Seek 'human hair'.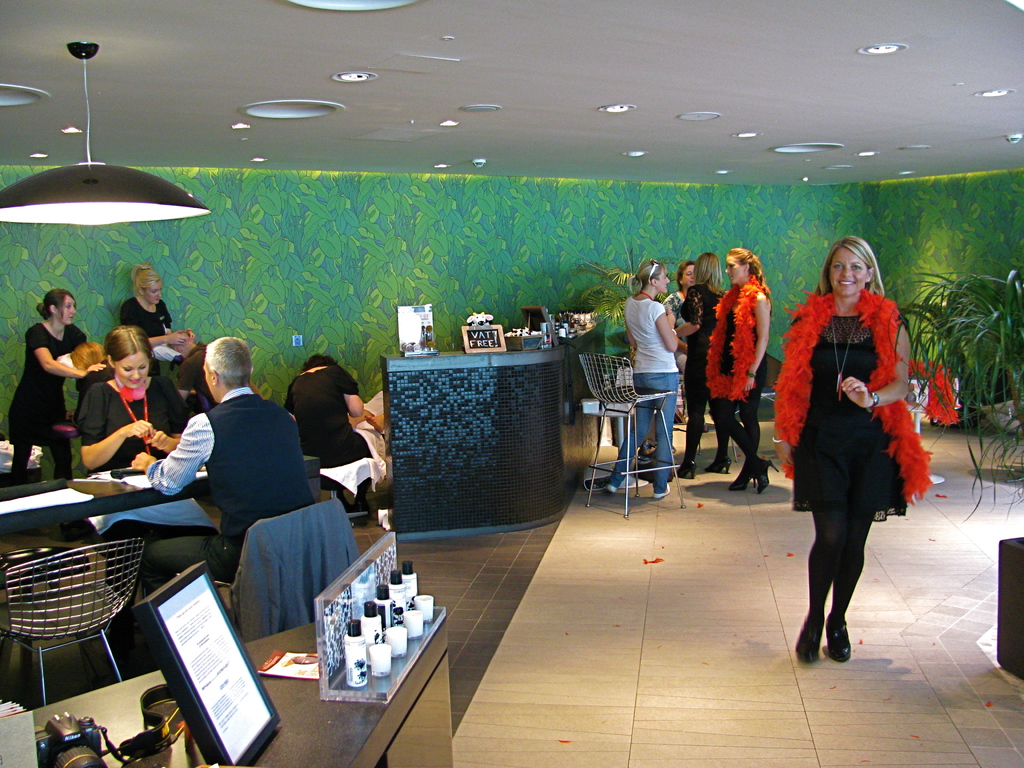
813 236 884 300.
